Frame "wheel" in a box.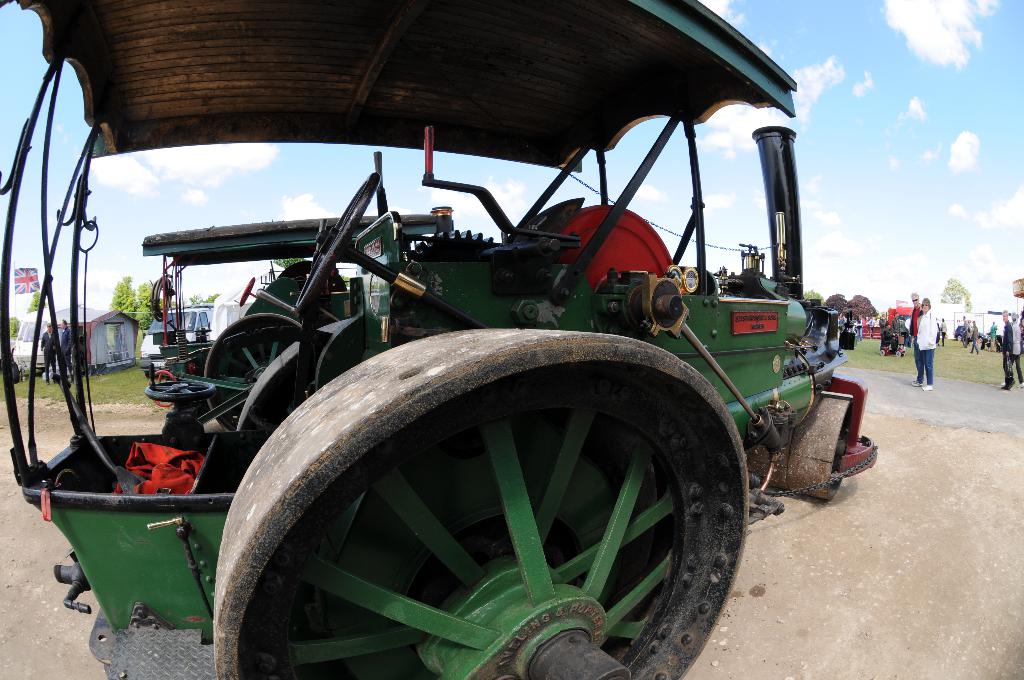
select_region(733, 394, 861, 500).
